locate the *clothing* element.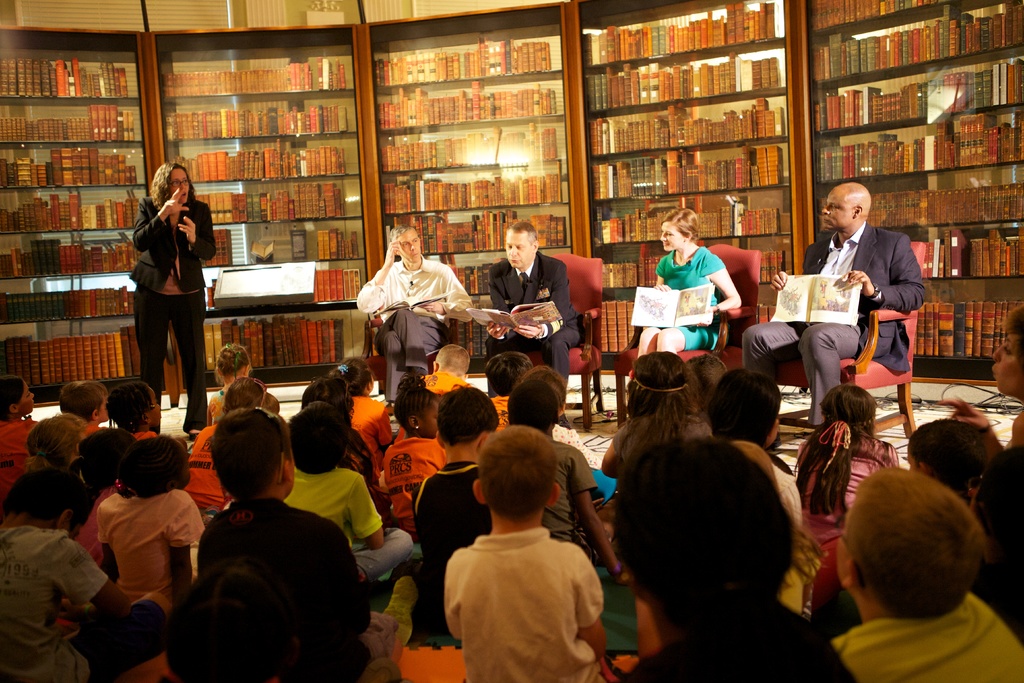
Element bbox: [left=478, top=244, right=589, bottom=397].
